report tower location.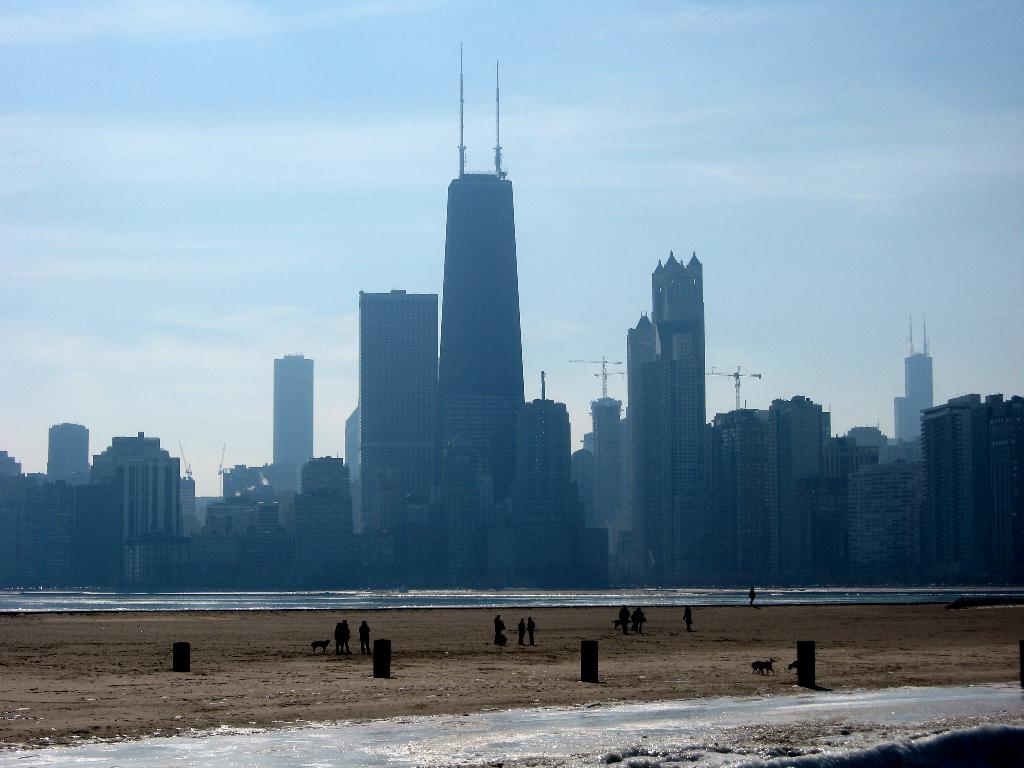
Report: 902, 321, 935, 401.
